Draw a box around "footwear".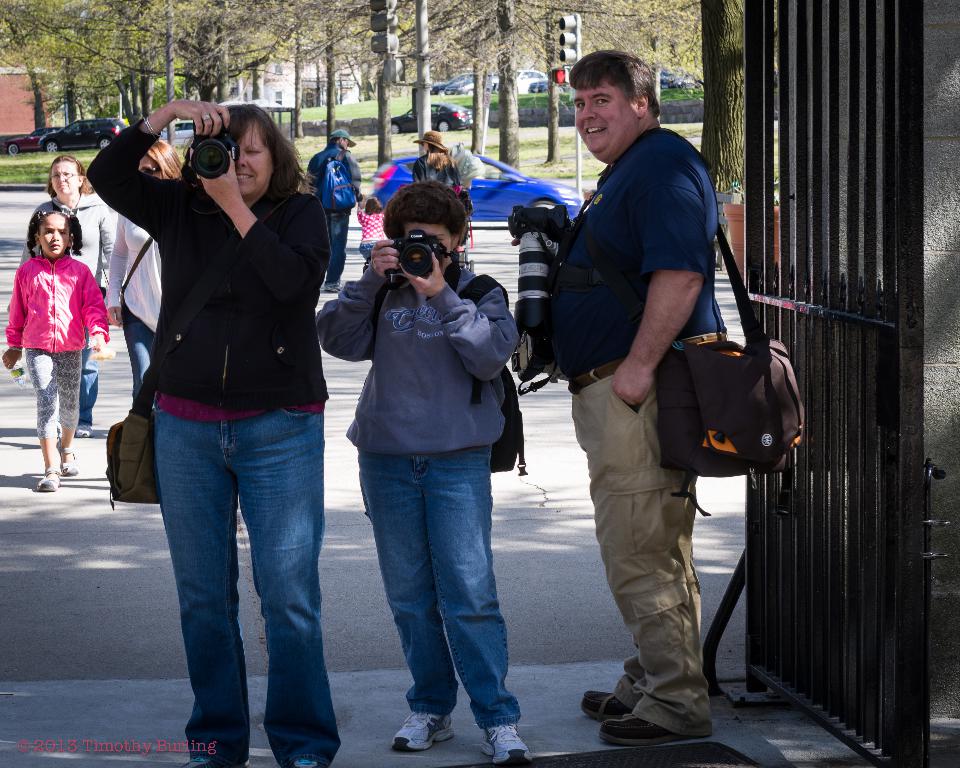
<region>597, 712, 705, 748</region>.
